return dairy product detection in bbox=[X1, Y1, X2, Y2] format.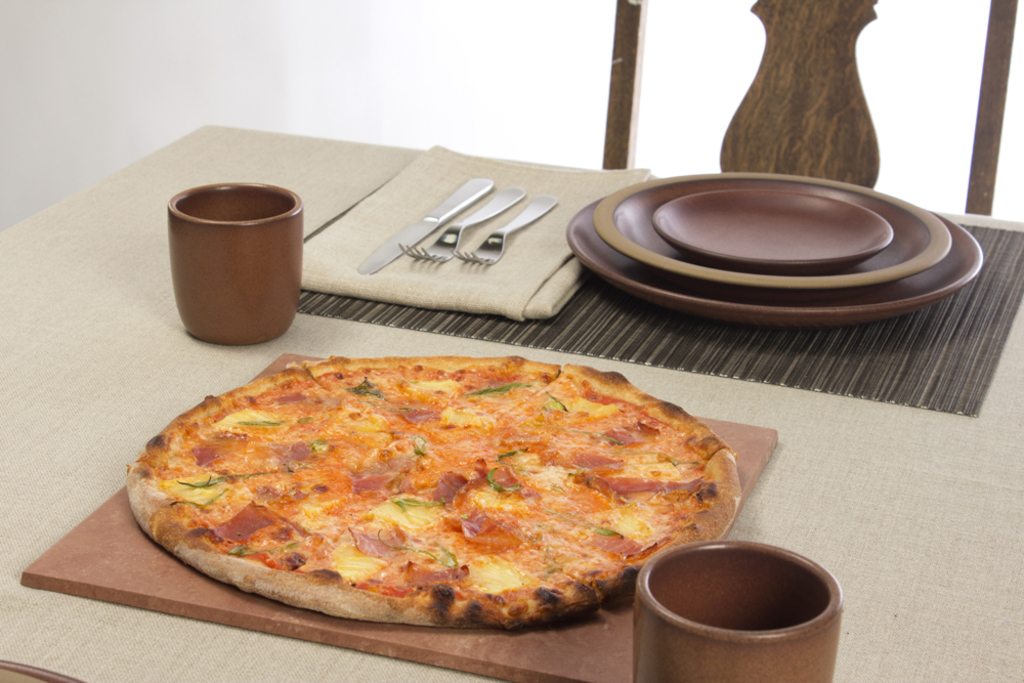
bbox=[159, 365, 710, 590].
